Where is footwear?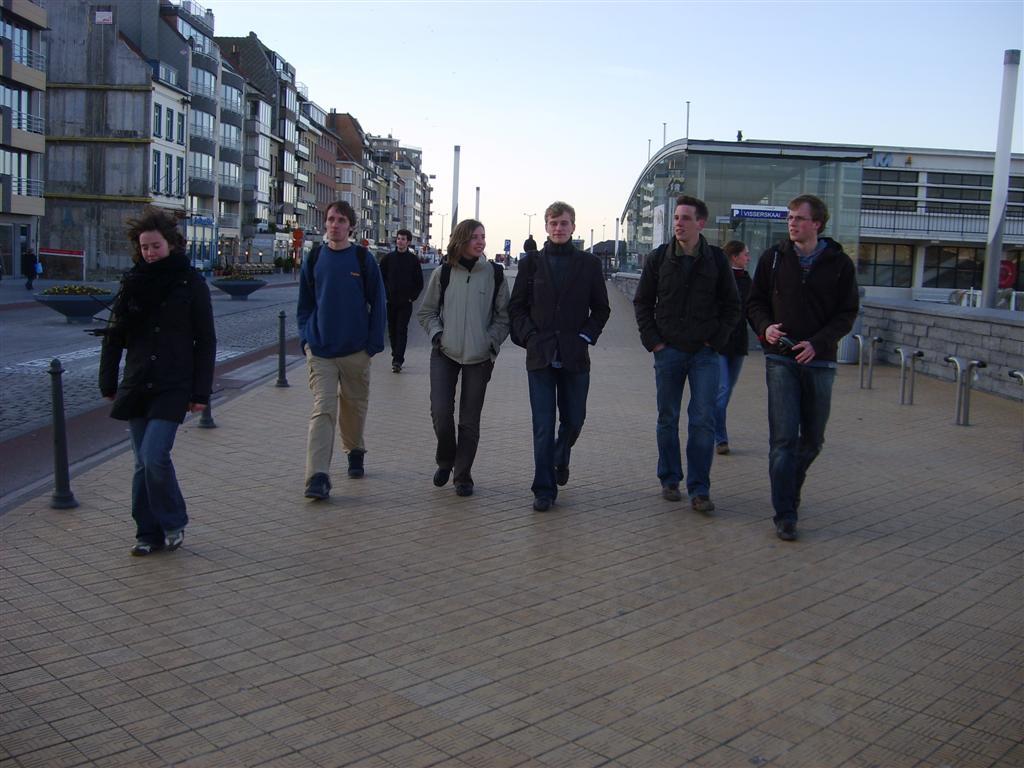
(left=455, top=477, right=476, bottom=494).
